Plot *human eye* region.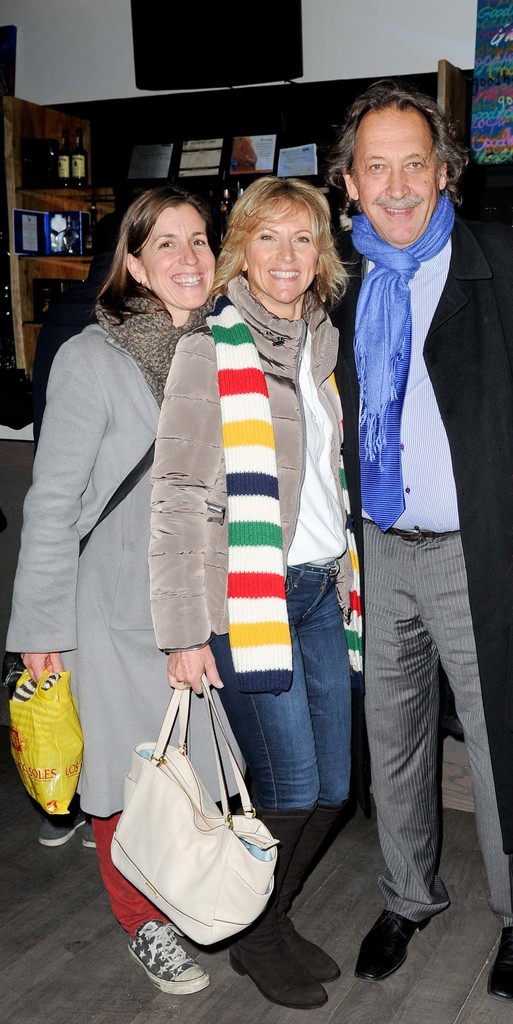
Plotted at {"left": 291, "top": 230, "right": 312, "bottom": 245}.
